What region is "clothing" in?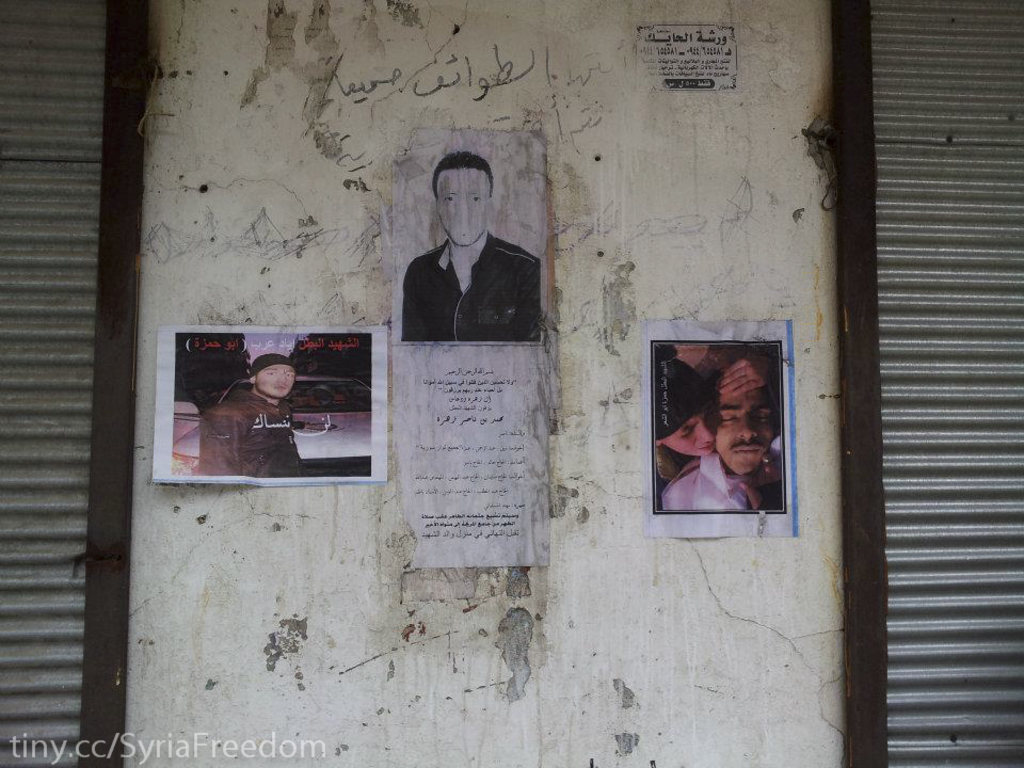
x1=398, y1=223, x2=545, y2=331.
